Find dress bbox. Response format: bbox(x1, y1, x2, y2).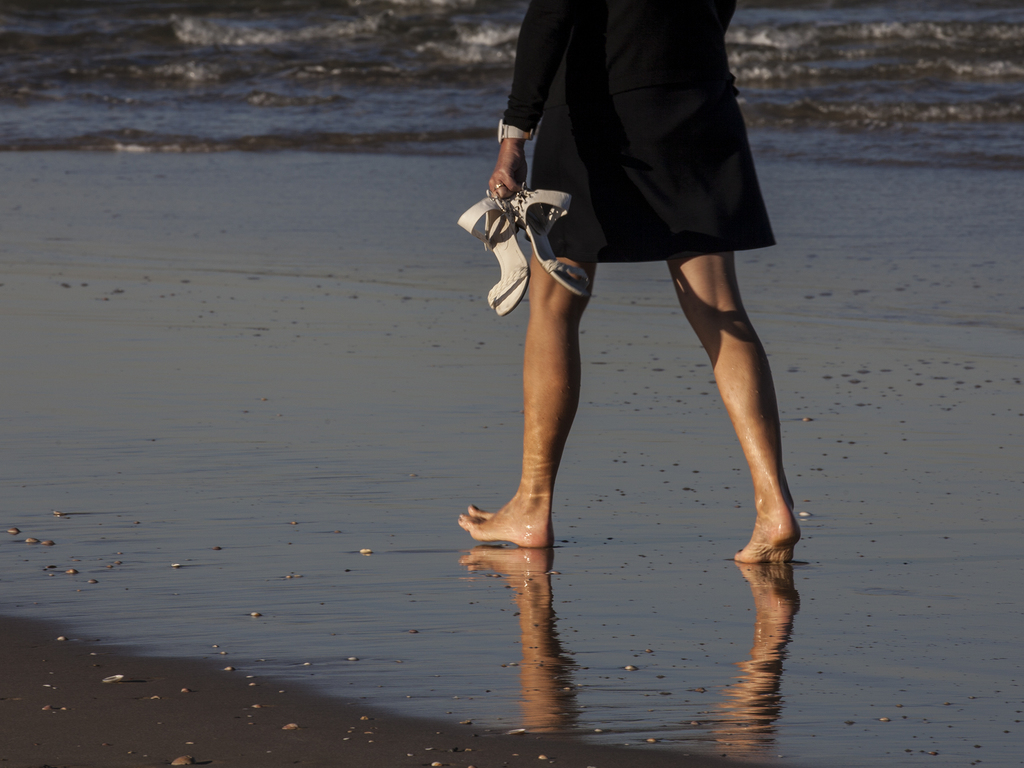
bbox(504, 0, 780, 258).
